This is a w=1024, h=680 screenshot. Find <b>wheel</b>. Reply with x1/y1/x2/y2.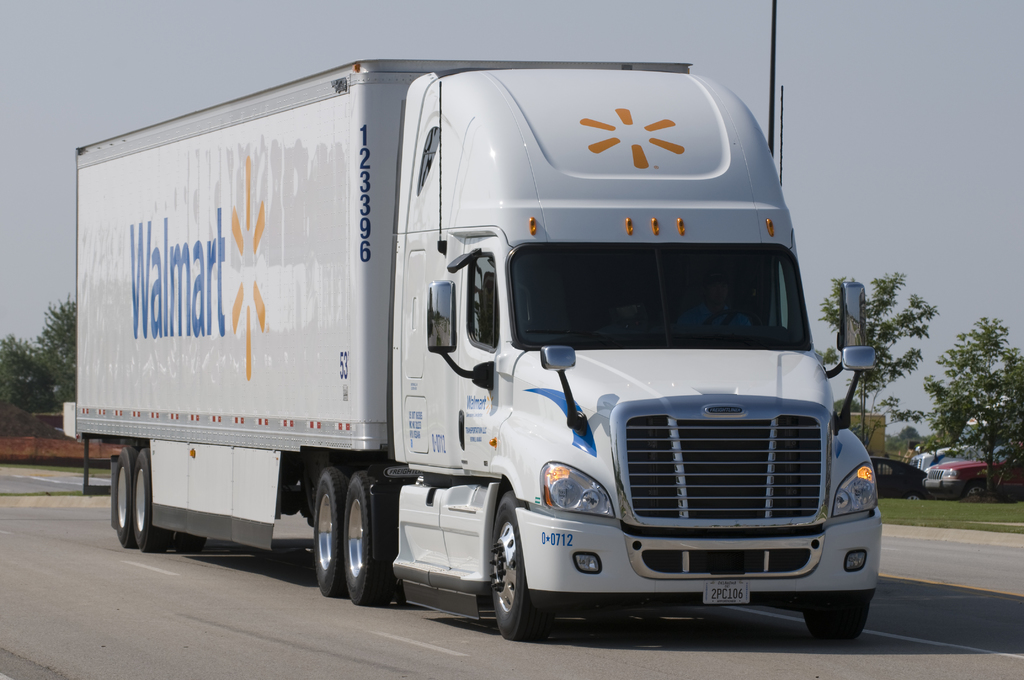
339/469/387/603.
